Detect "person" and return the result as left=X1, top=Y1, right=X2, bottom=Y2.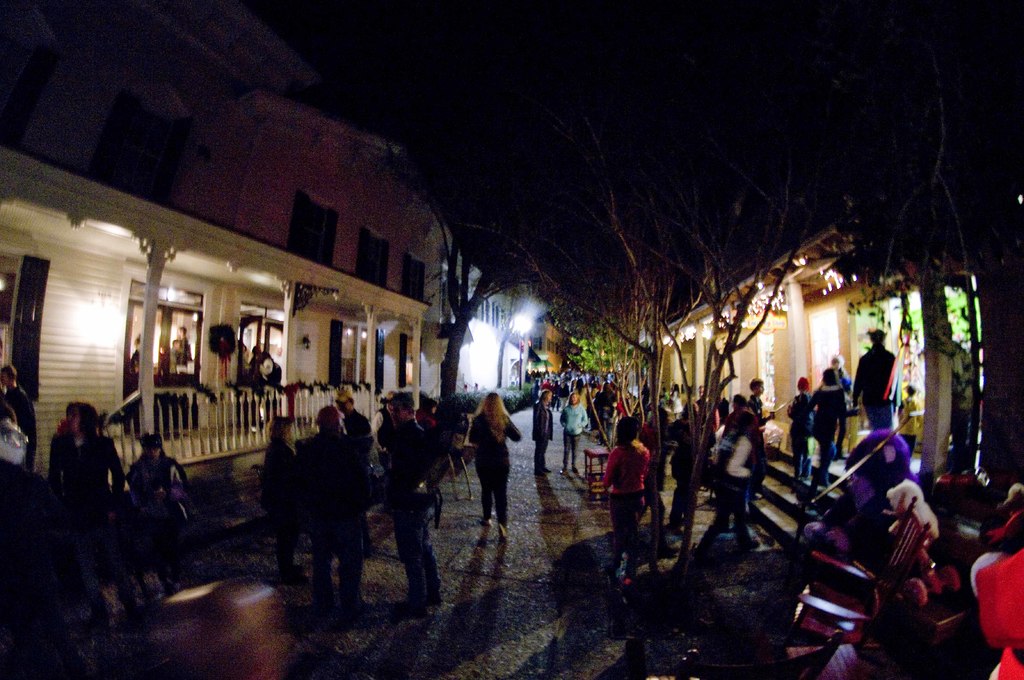
left=563, top=392, right=591, bottom=475.
